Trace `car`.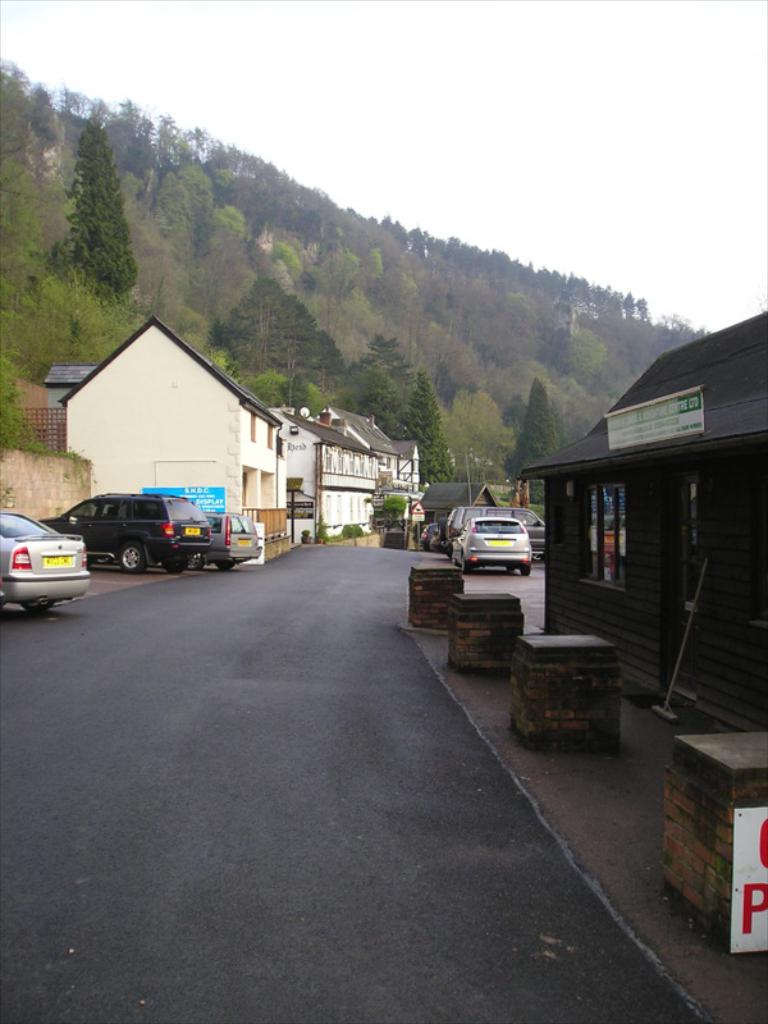
Traced to (170,512,261,571).
